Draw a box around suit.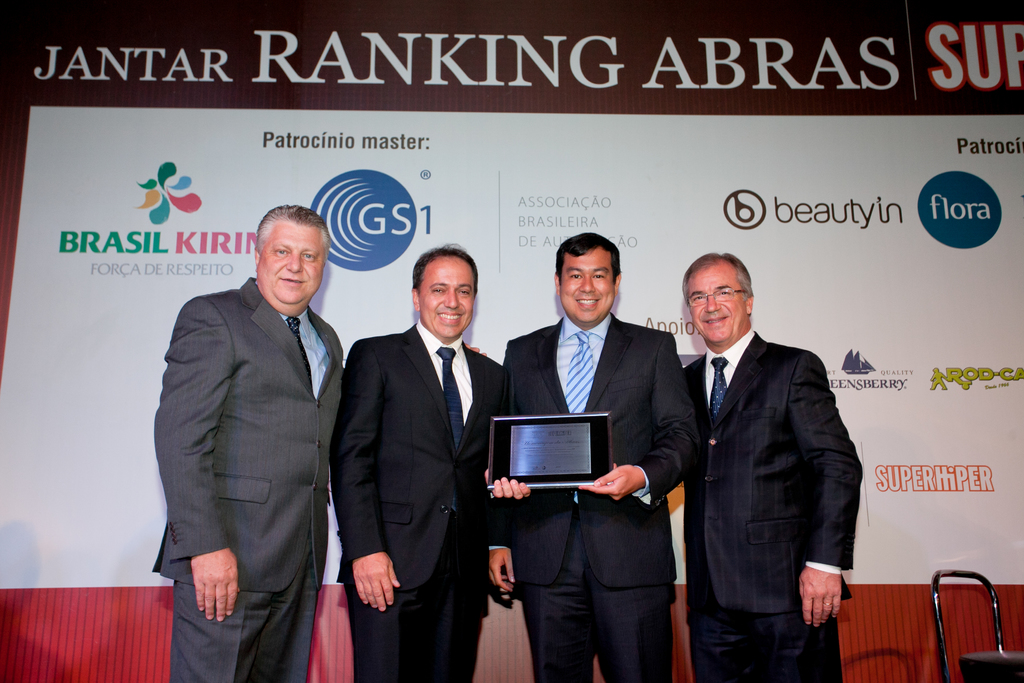
(326, 317, 502, 682).
